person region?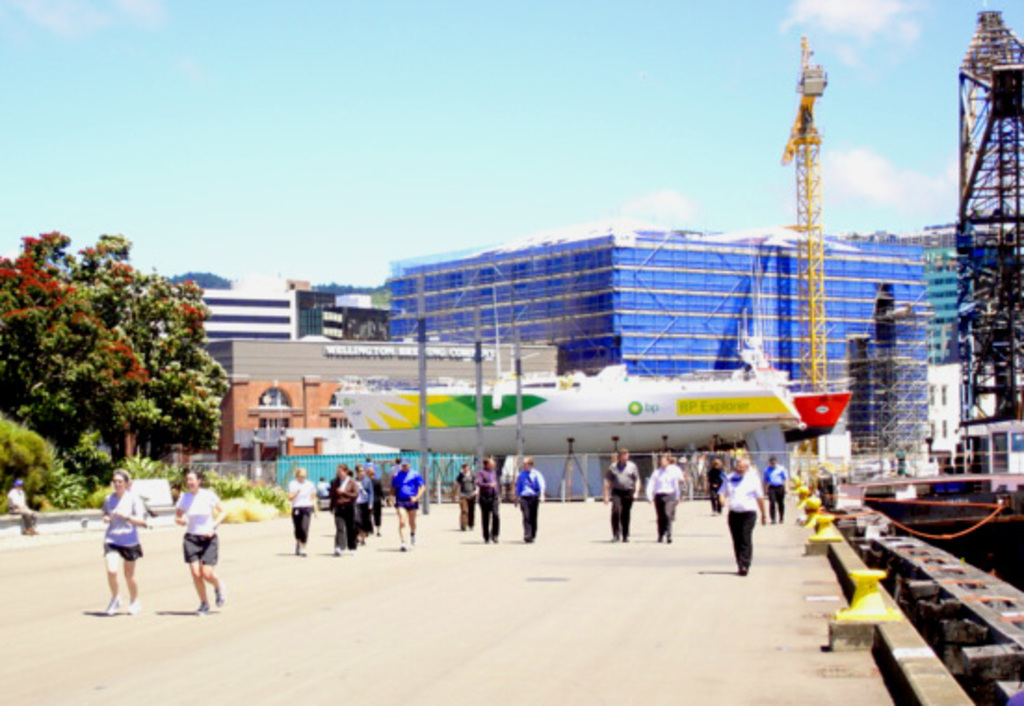
<region>4, 479, 37, 537</region>
